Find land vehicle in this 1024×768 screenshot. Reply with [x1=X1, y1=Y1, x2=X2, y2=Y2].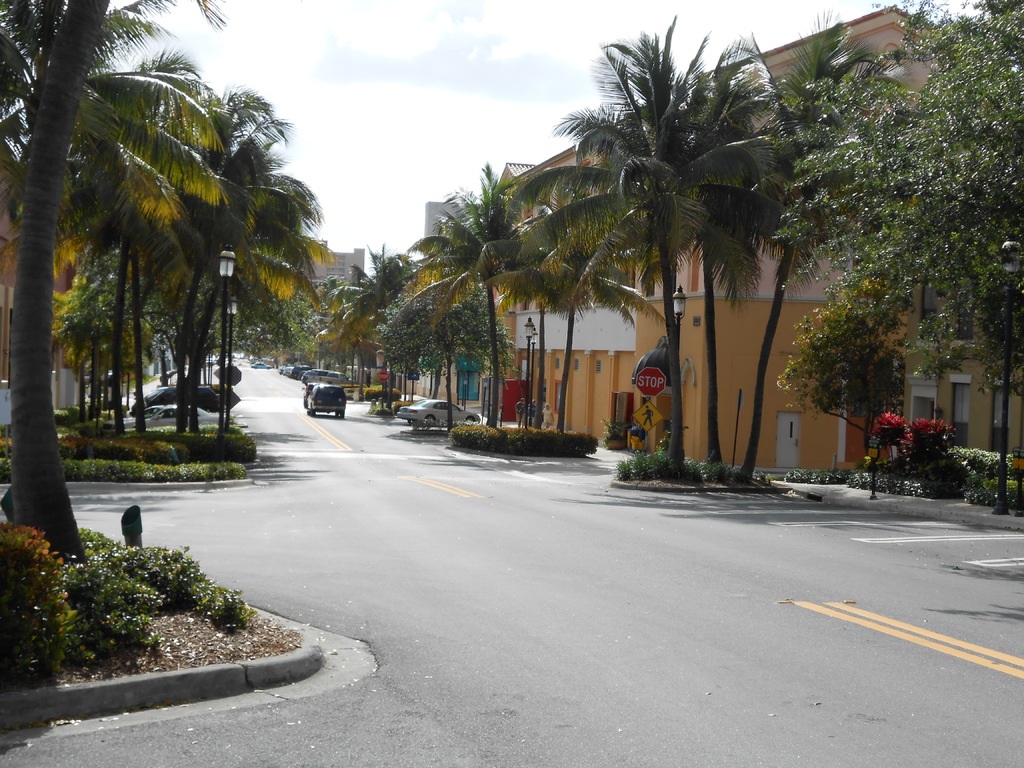
[x1=131, y1=387, x2=221, y2=414].
